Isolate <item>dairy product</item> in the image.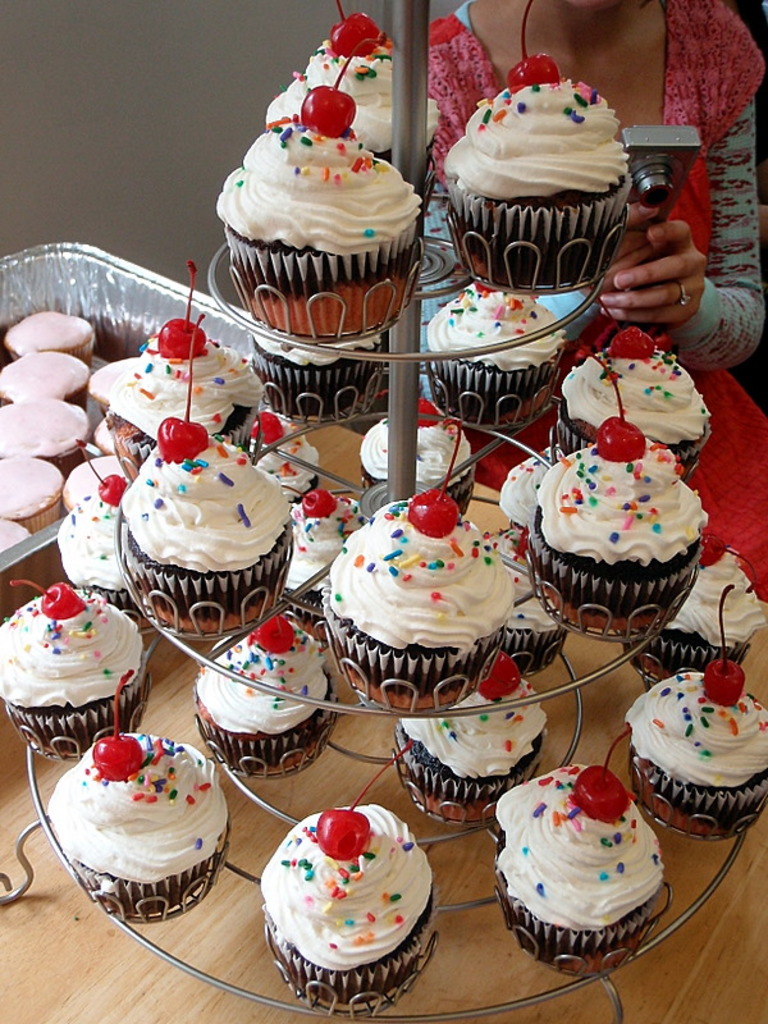
Isolated region: [293, 499, 358, 593].
